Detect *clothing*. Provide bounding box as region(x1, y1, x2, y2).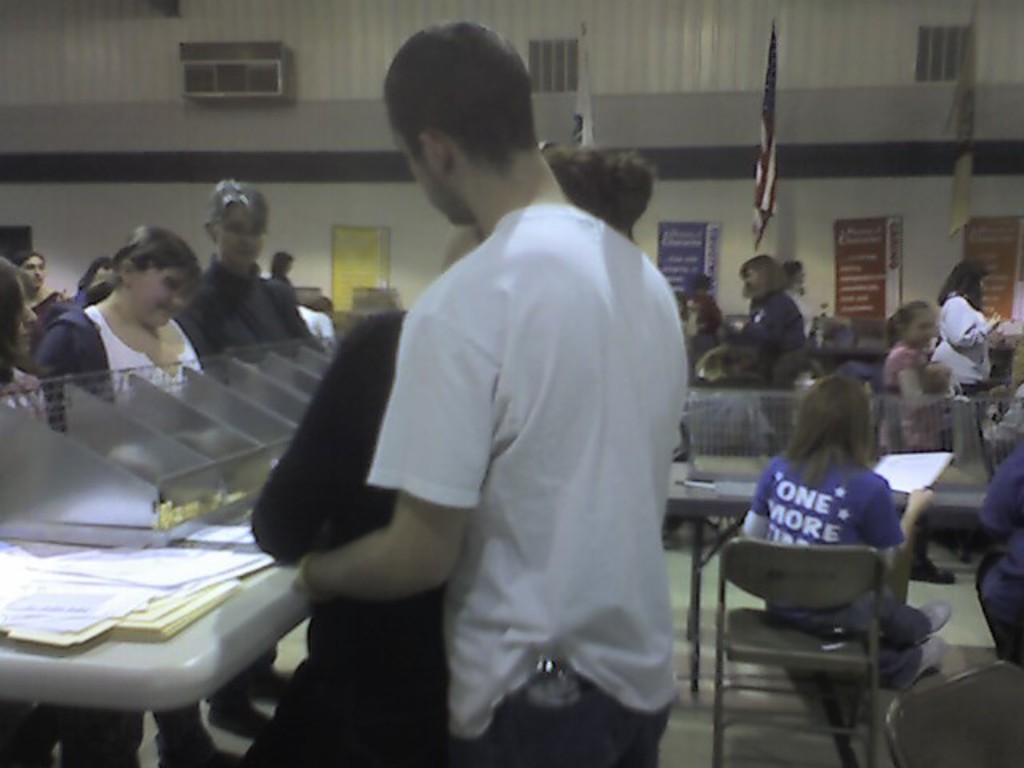
region(181, 250, 315, 354).
